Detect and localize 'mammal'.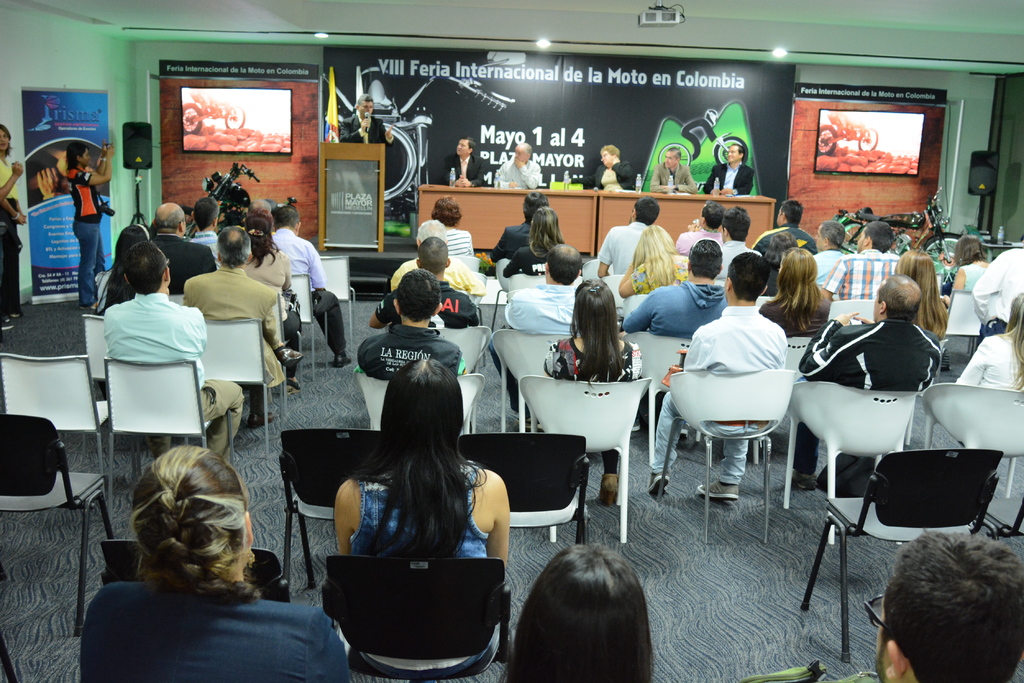
Localized at select_region(0, 162, 24, 329).
